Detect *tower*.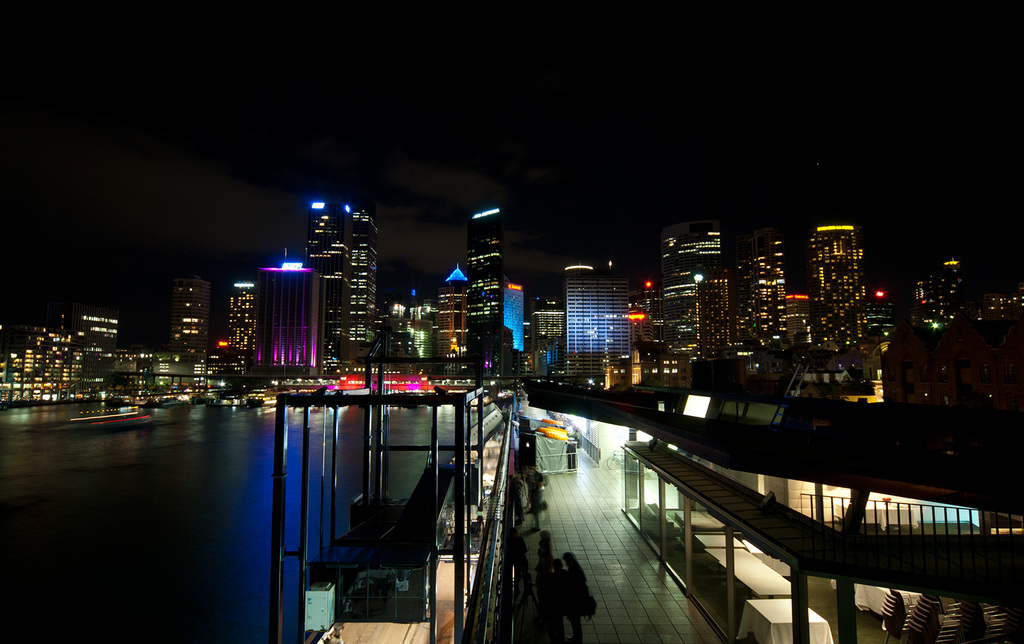
Detected at x1=286 y1=177 x2=390 y2=353.
